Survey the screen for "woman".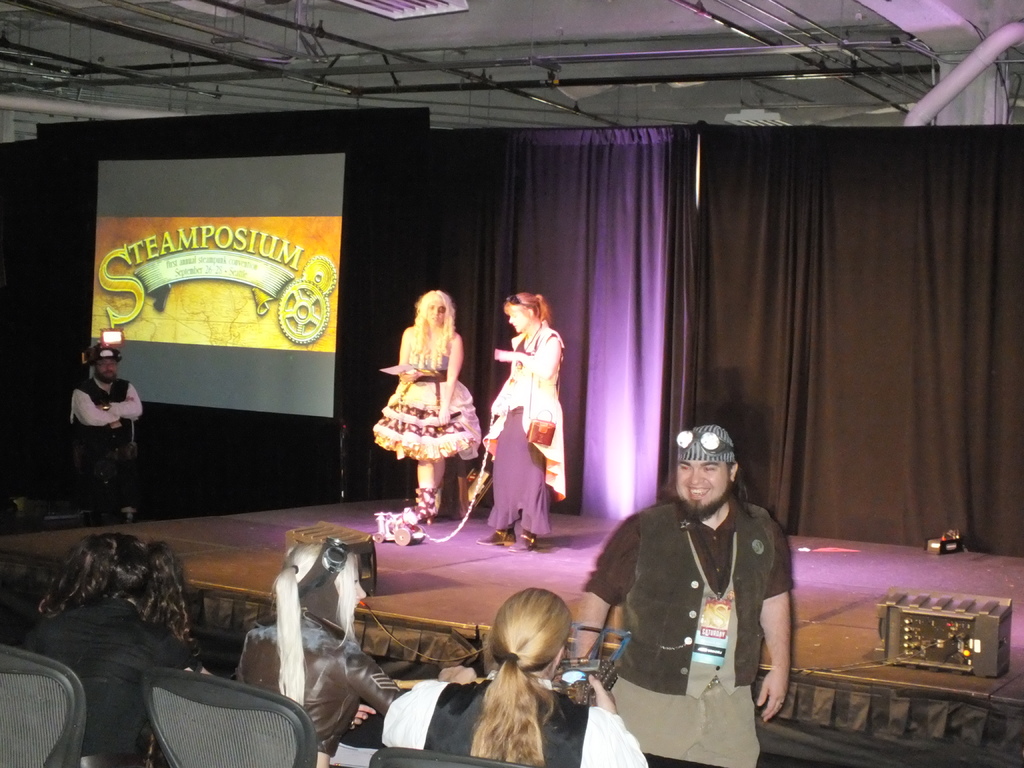
Survey found: region(13, 530, 209, 767).
